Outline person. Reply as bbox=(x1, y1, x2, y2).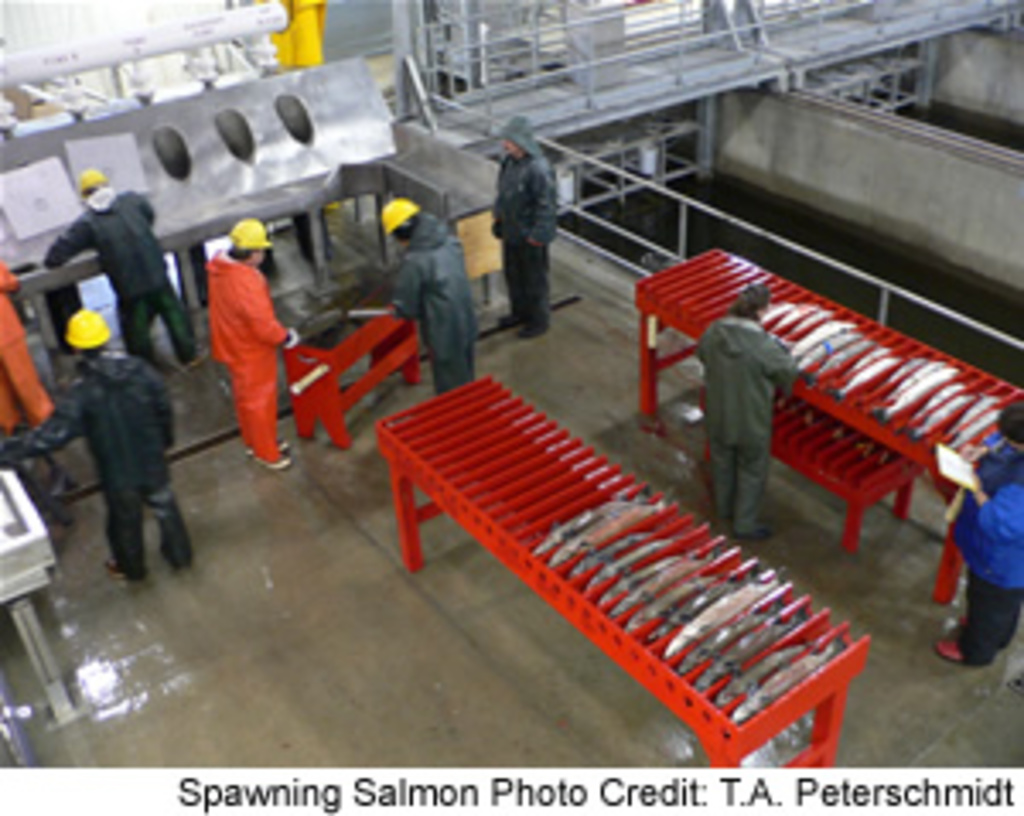
bbox=(679, 290, 809, 536).
